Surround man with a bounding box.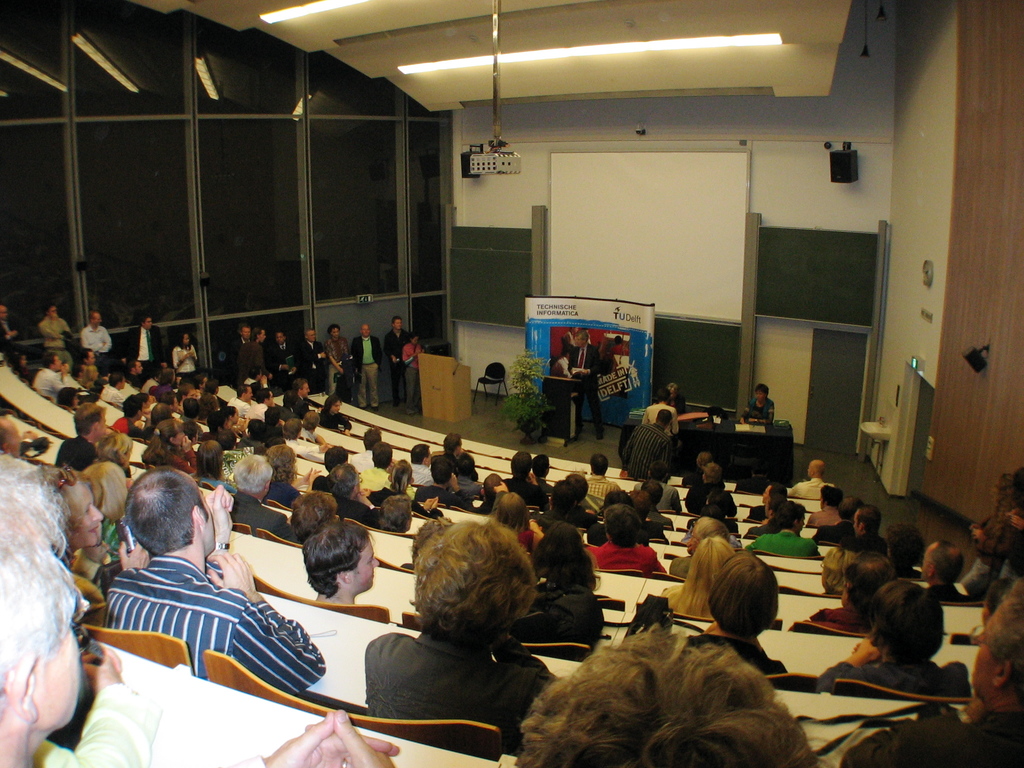
[924,540,977,609].
